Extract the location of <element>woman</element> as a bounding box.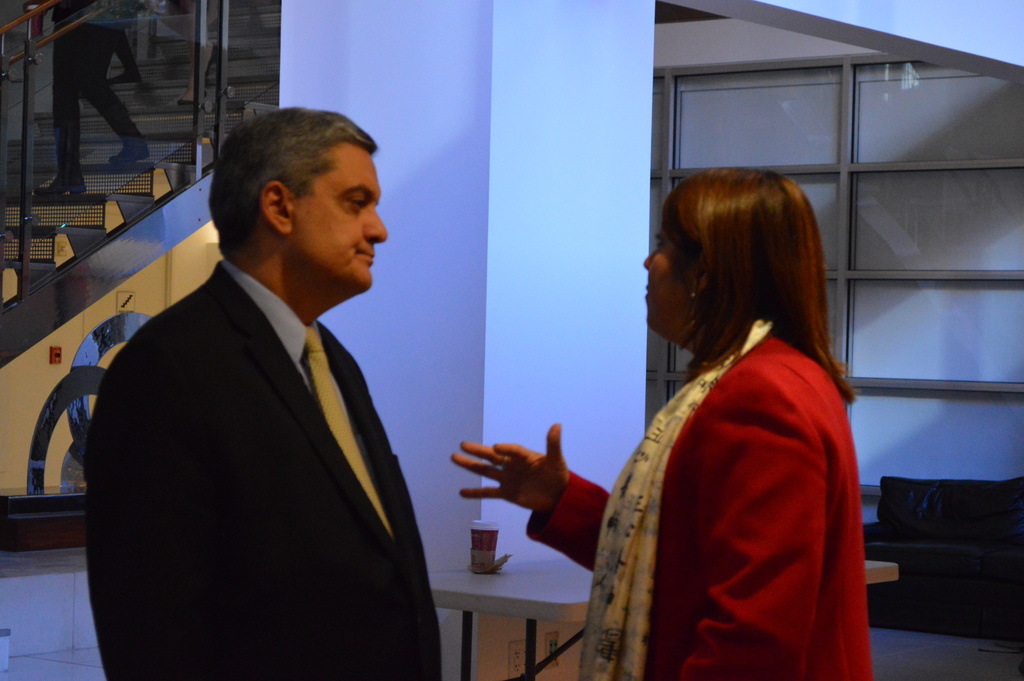
{"left": 579, "top": 142, "right": 885, "bottom": 679}.
